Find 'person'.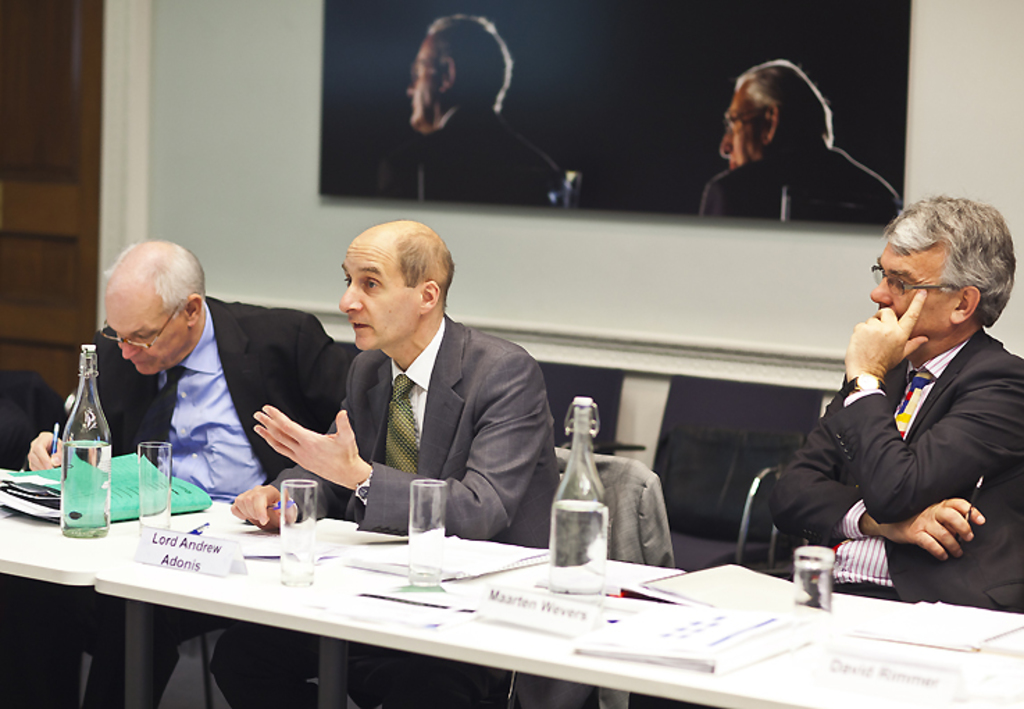
Rect(781, 204, 1000, 621).
